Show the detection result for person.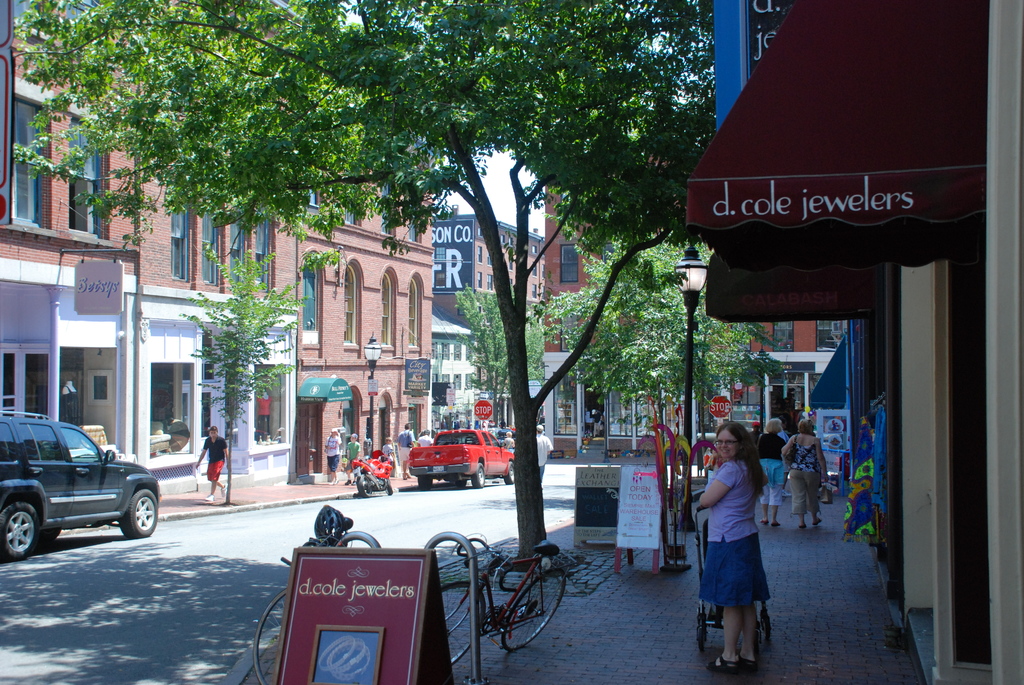
bbox=[381, 433, 396, 463].
